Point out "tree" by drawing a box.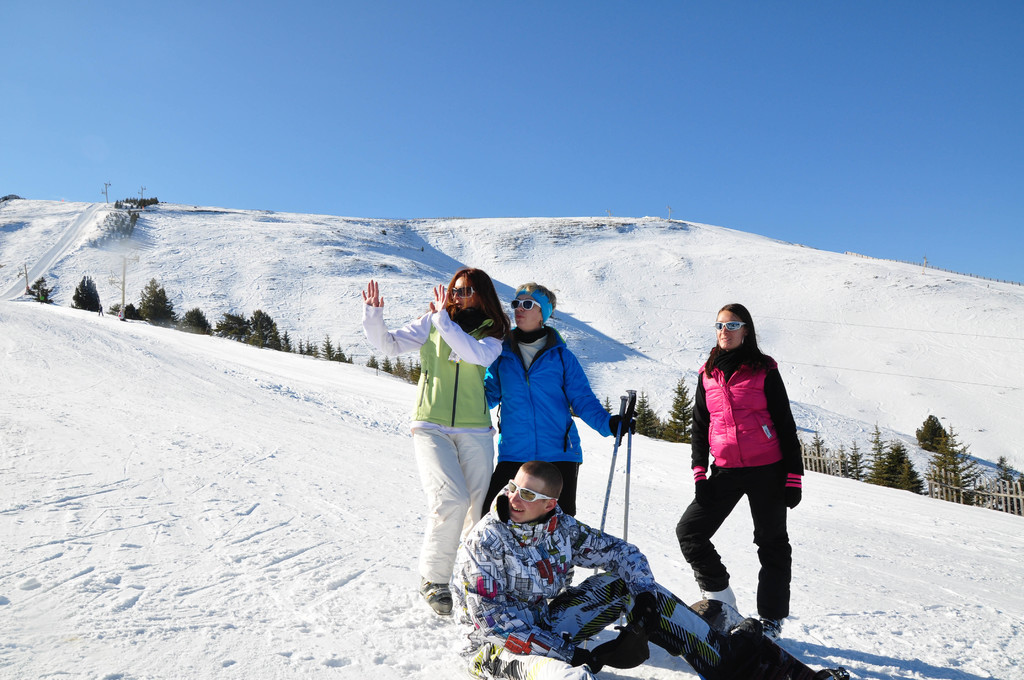
{"left": 246, "top": 308, "right": 282, "bottom": 351}.
